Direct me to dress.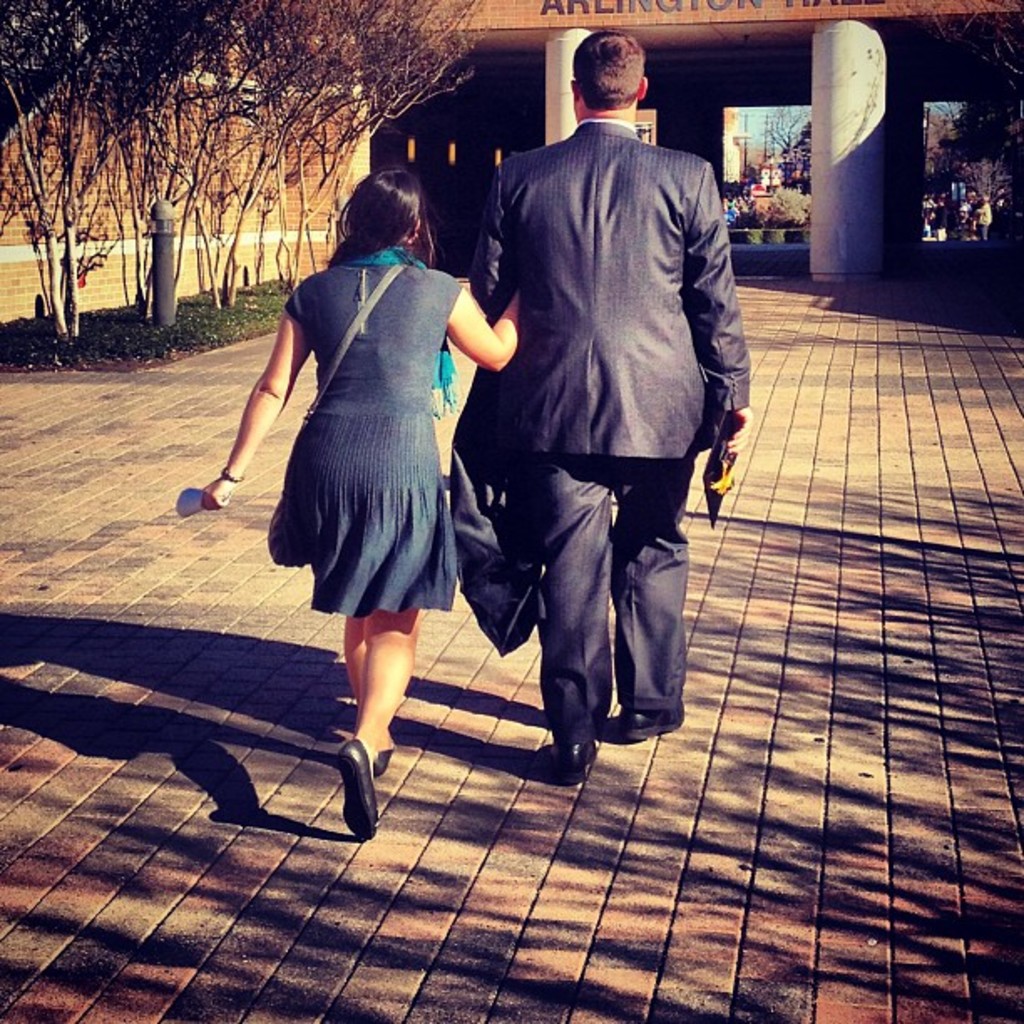
Direction: [283, 264, 457, 616].
